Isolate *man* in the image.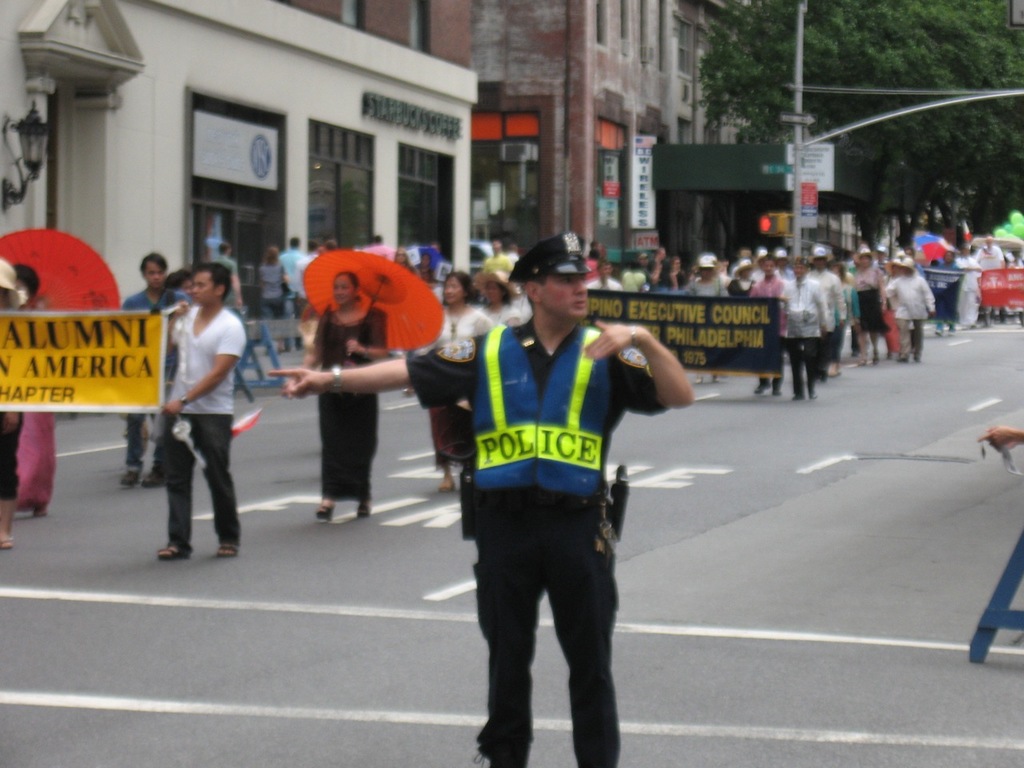
Isolated region: pyautogui.locateOnScreen(811, 250, 847, 367).
